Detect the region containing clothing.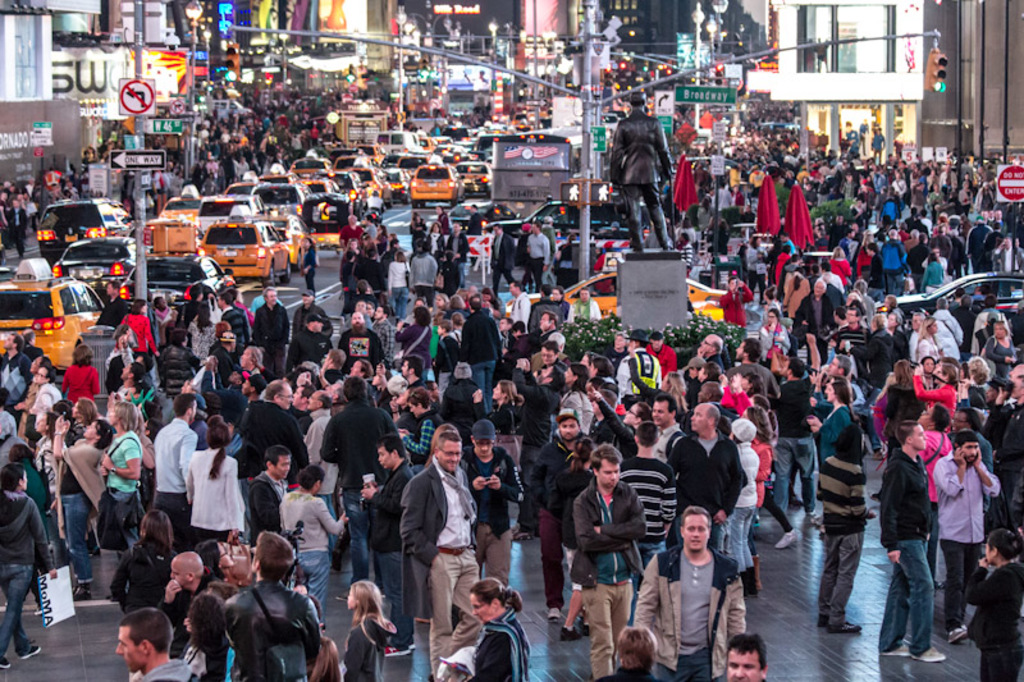
[x1=813, y1=270, x2=851, y2=302].
